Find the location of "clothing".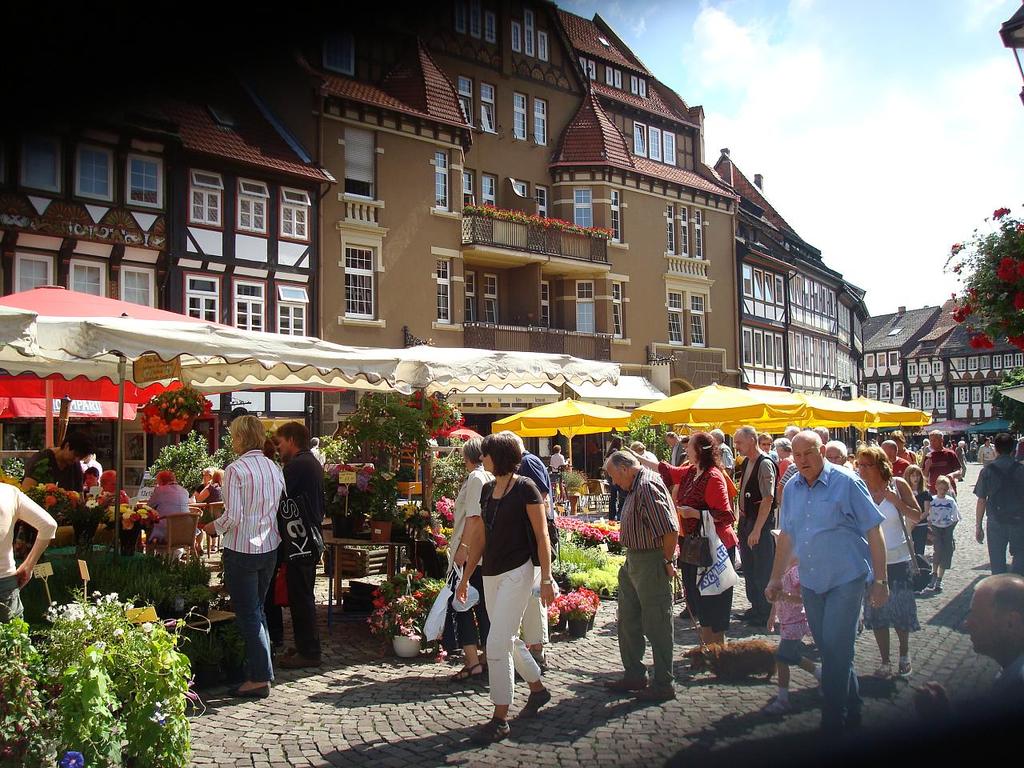
Location: {"x1": 976, "y1": 442, "x2": 1000, "y2": 462}.
